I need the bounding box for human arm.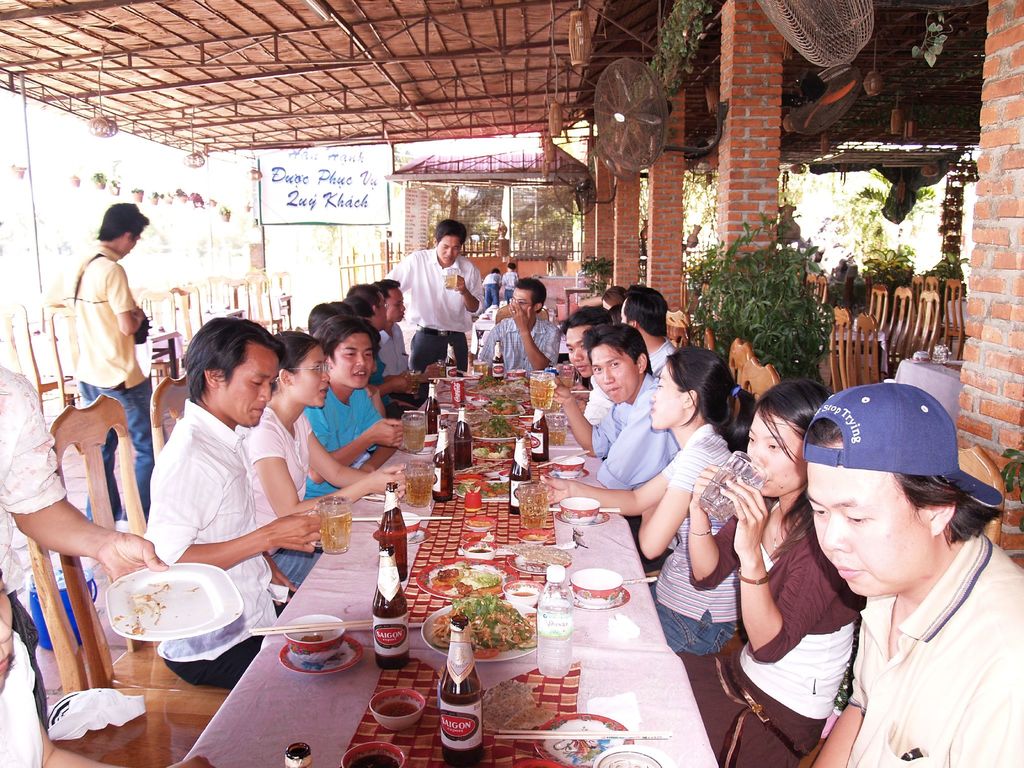
Here it is: 726,474,824,669.
